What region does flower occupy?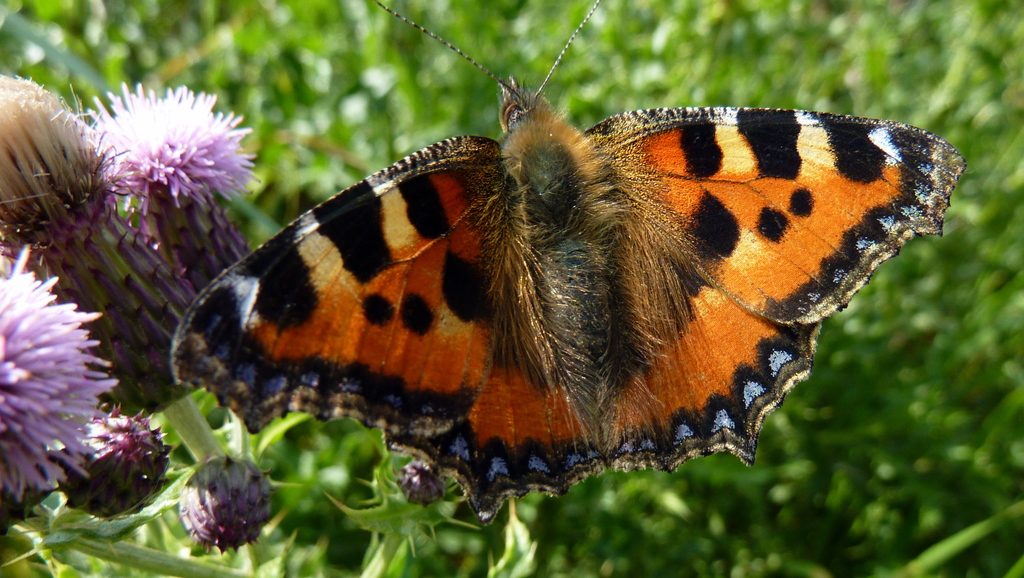
select_region(81, 78, 262, 293).
